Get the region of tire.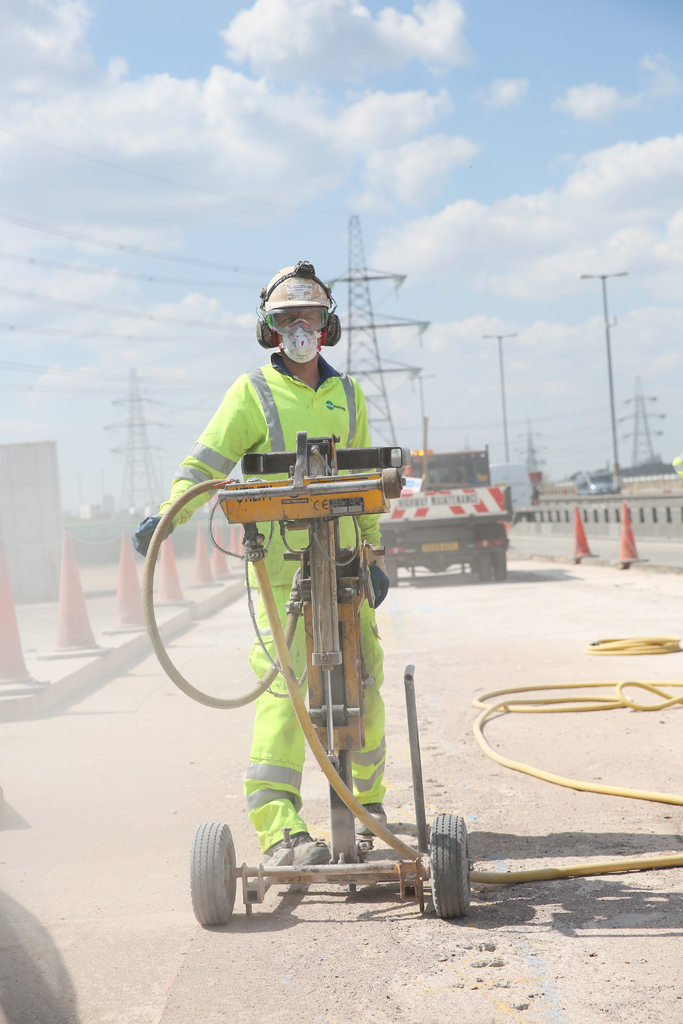
493:545:507:580.
